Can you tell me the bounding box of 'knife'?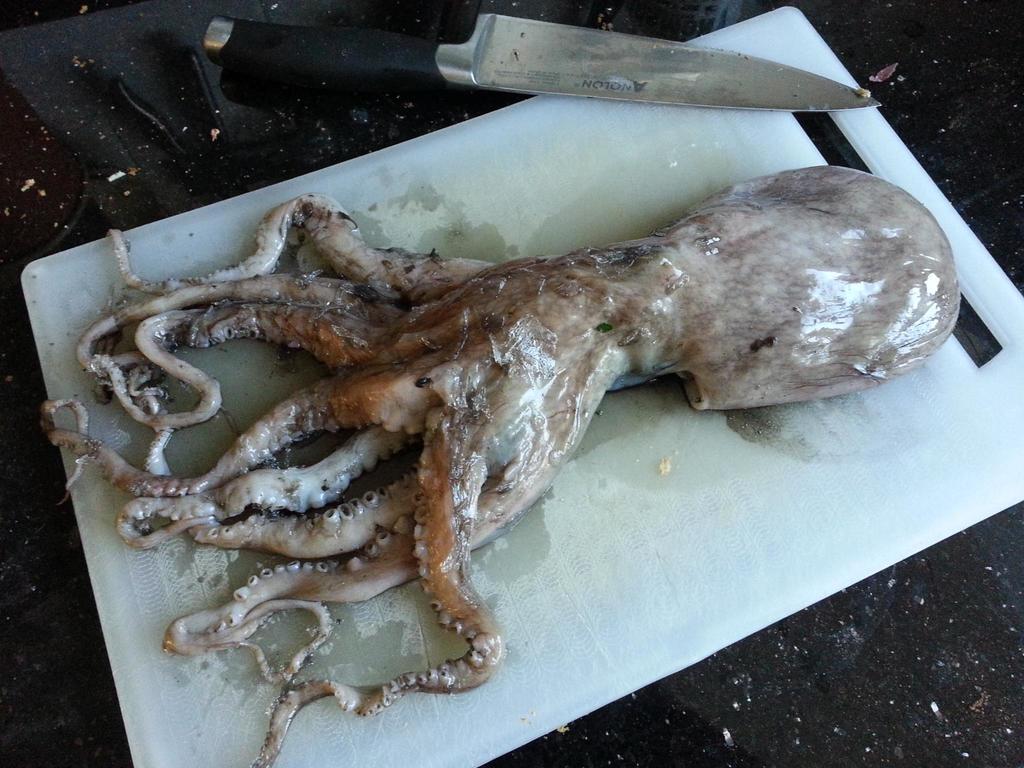
x1=207 y1=10 x2=881 y2=110.
